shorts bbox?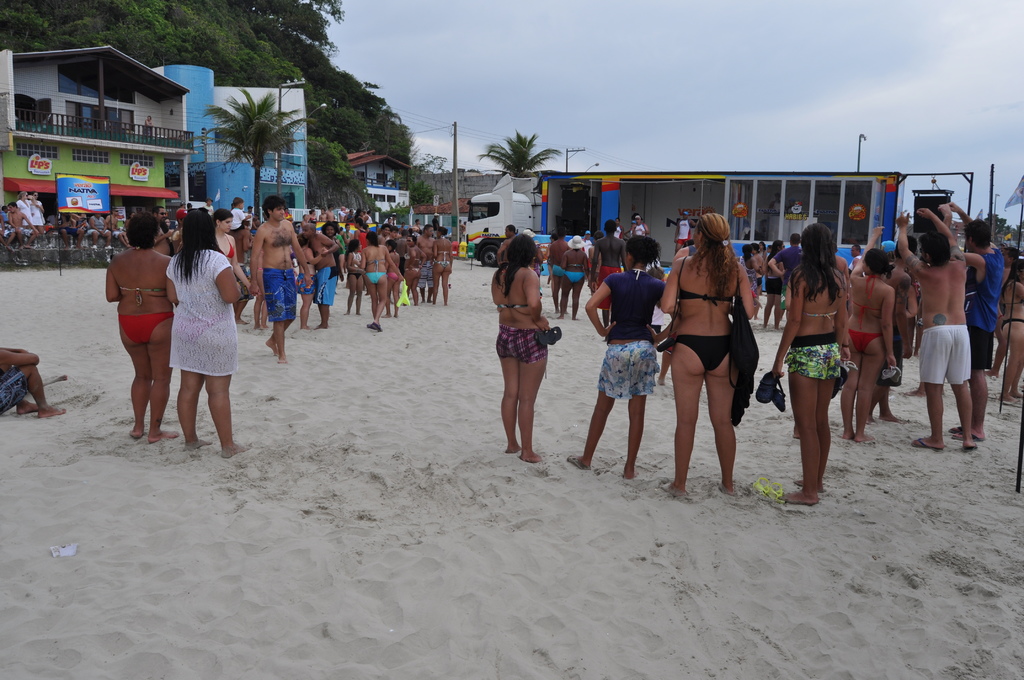
rect(971, 327, 996, 371)
